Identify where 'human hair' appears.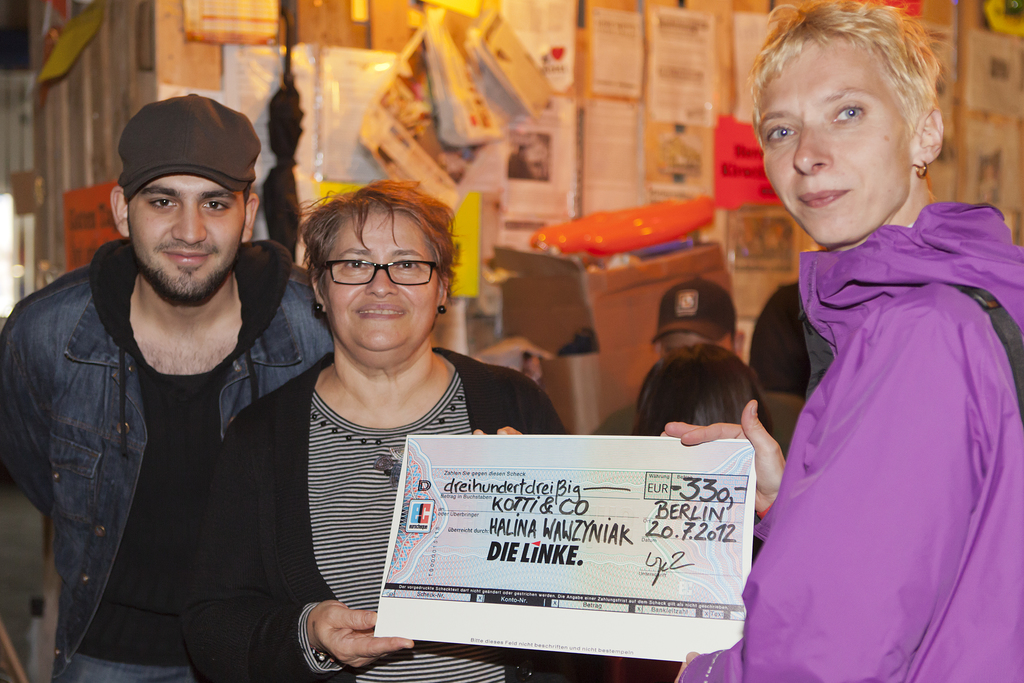
Appears at bbox=[628, 341, 776, 434].
